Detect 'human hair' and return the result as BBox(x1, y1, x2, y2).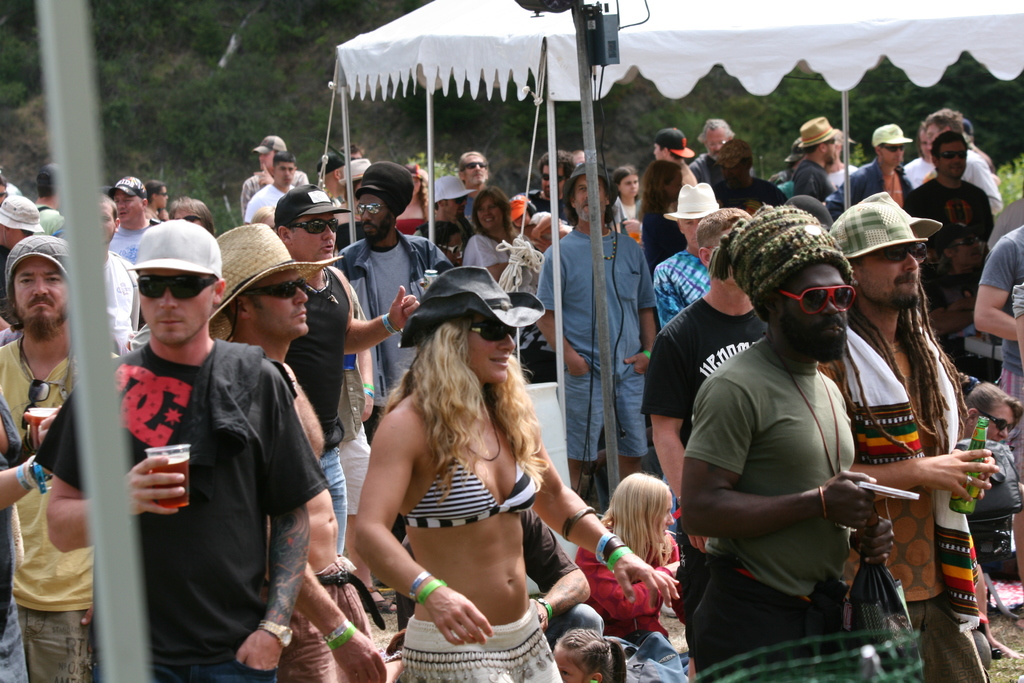
BBox(921, 107, 970, 136).
